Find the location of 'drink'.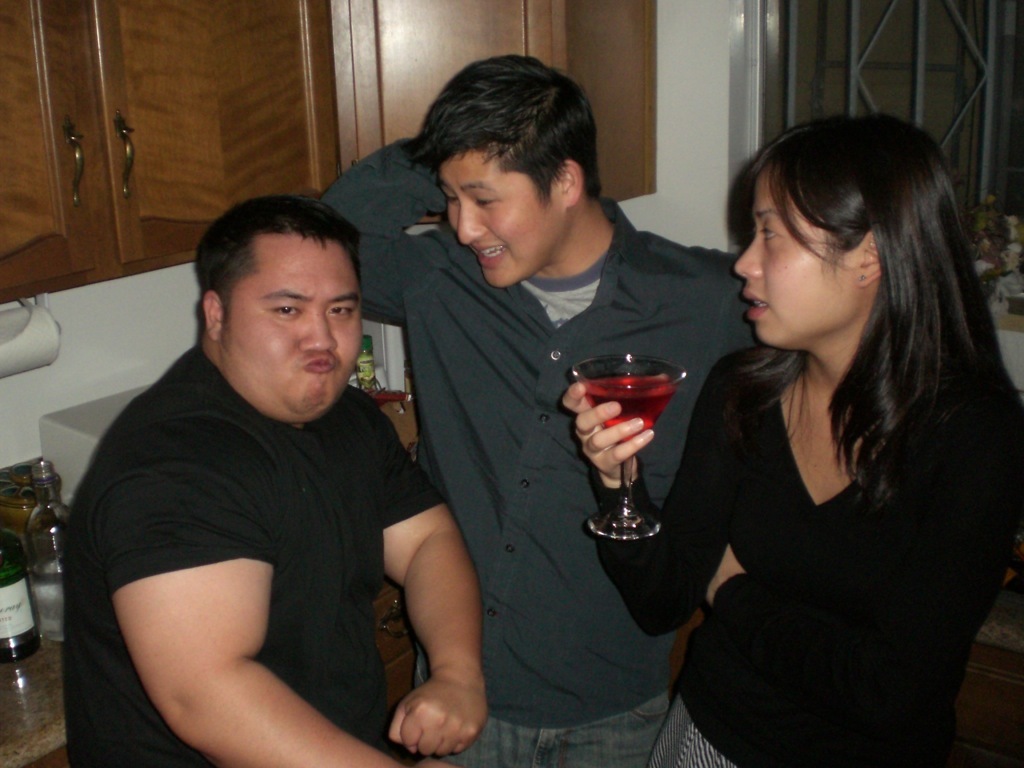
Location: (578,340,694,519).
